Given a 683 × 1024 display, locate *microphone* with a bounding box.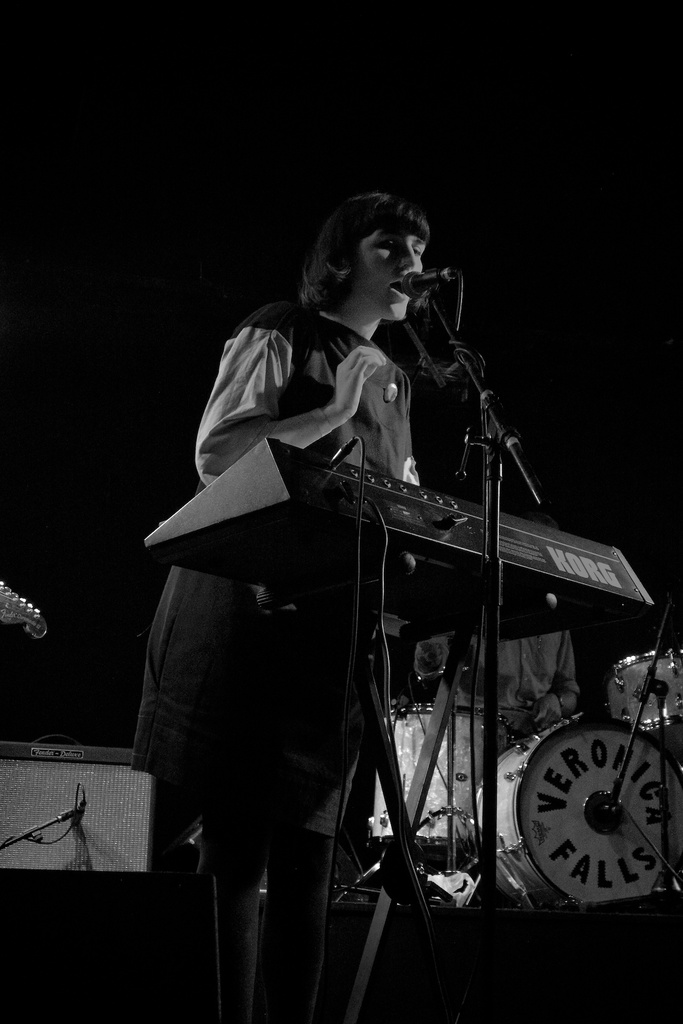
Located: pyautogui.locateOnScreen(404, 260, 453, 297).
